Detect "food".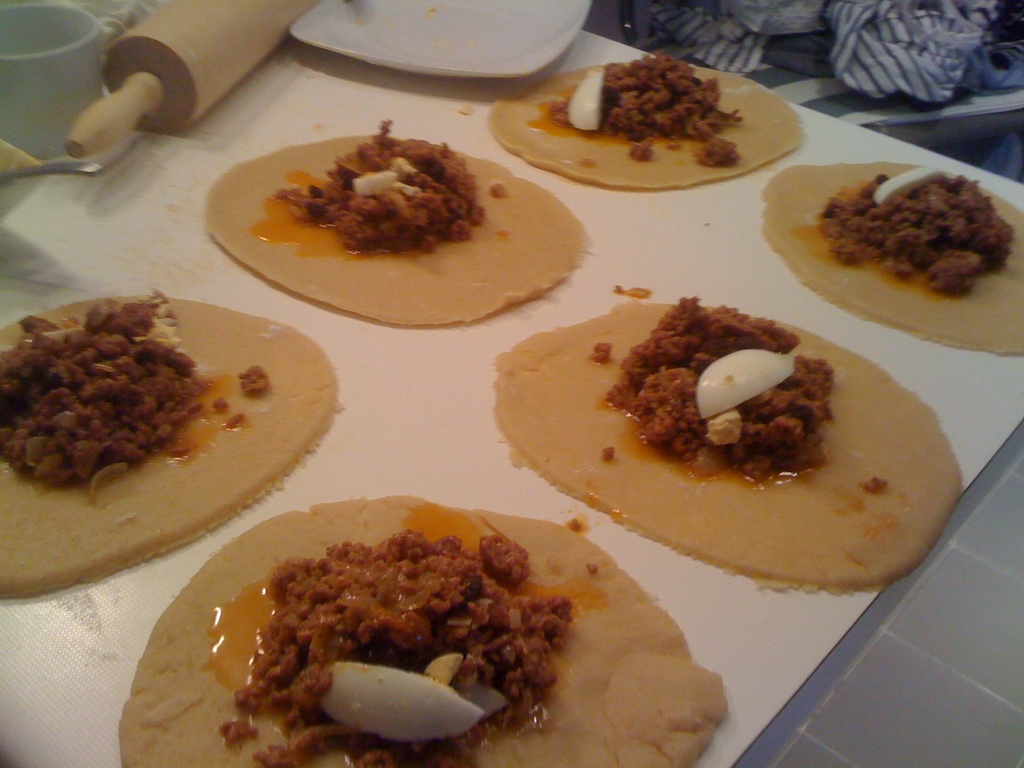
Detected at box(480, 41, 801, 200).
